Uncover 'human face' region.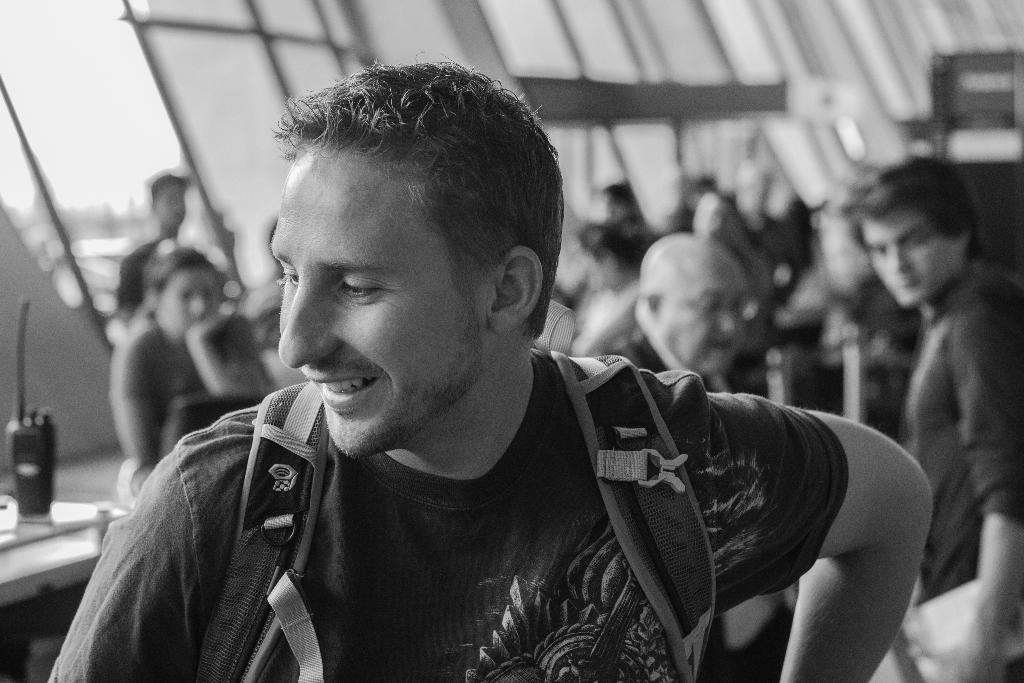
Uncovered: 660, 274, 760, 382.
